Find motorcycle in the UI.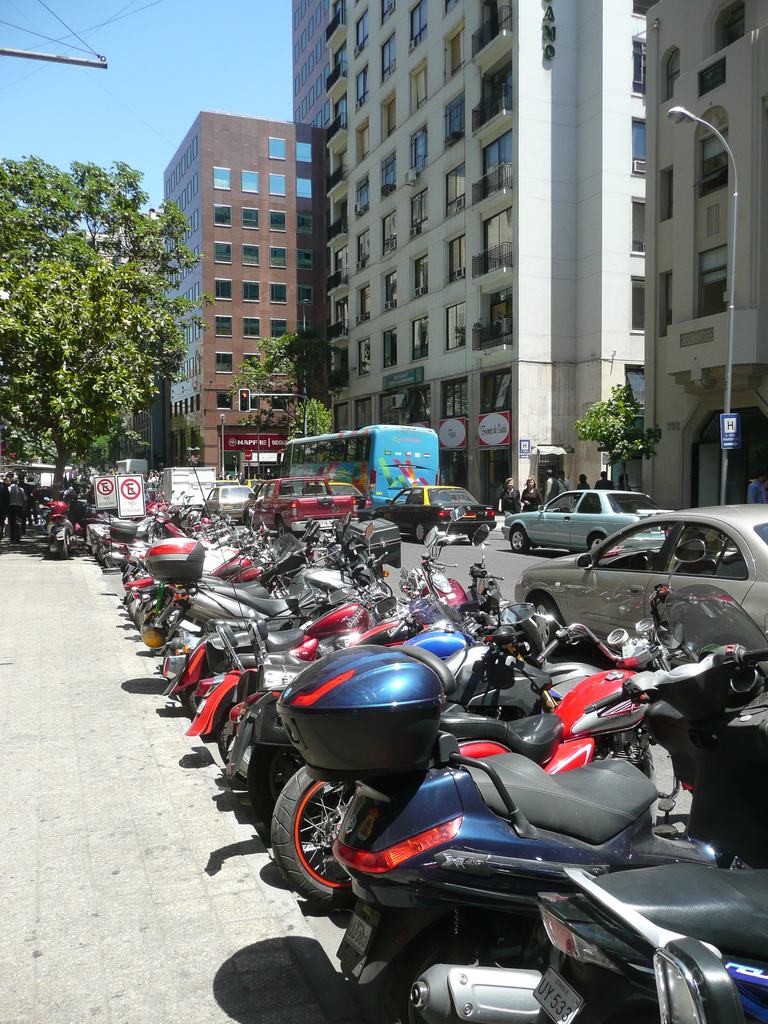
UI element at 166 507 376 650.
